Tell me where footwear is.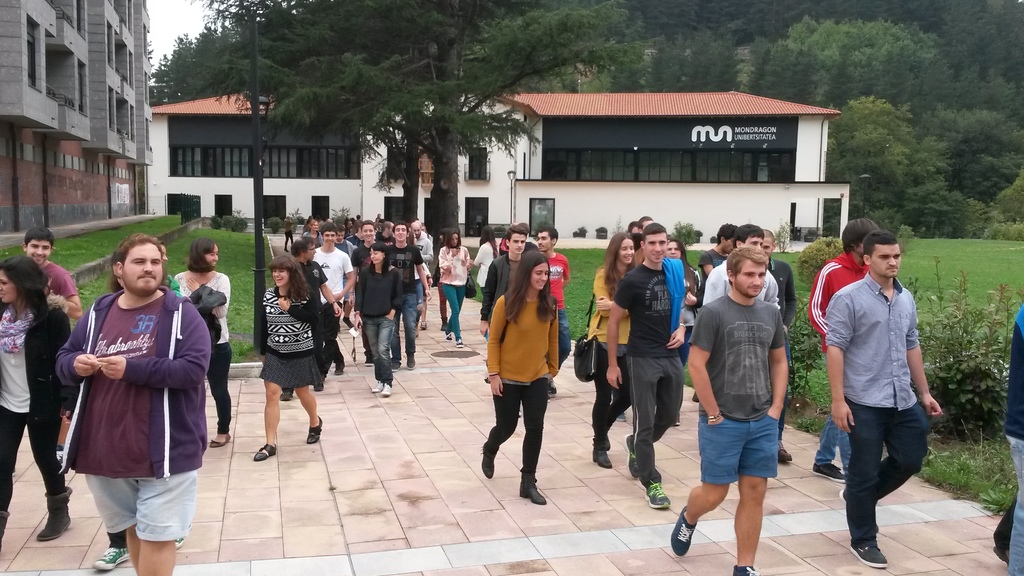
footwear is at 365/358/373/364.
